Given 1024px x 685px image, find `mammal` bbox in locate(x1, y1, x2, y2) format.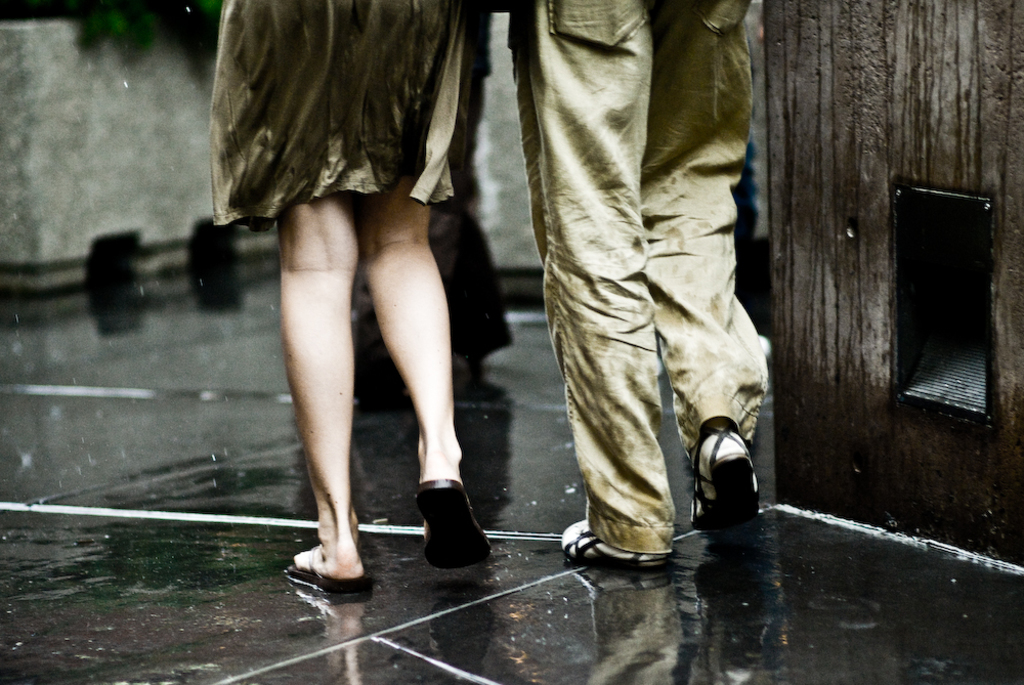
locate(210, 0, 477, 601).
